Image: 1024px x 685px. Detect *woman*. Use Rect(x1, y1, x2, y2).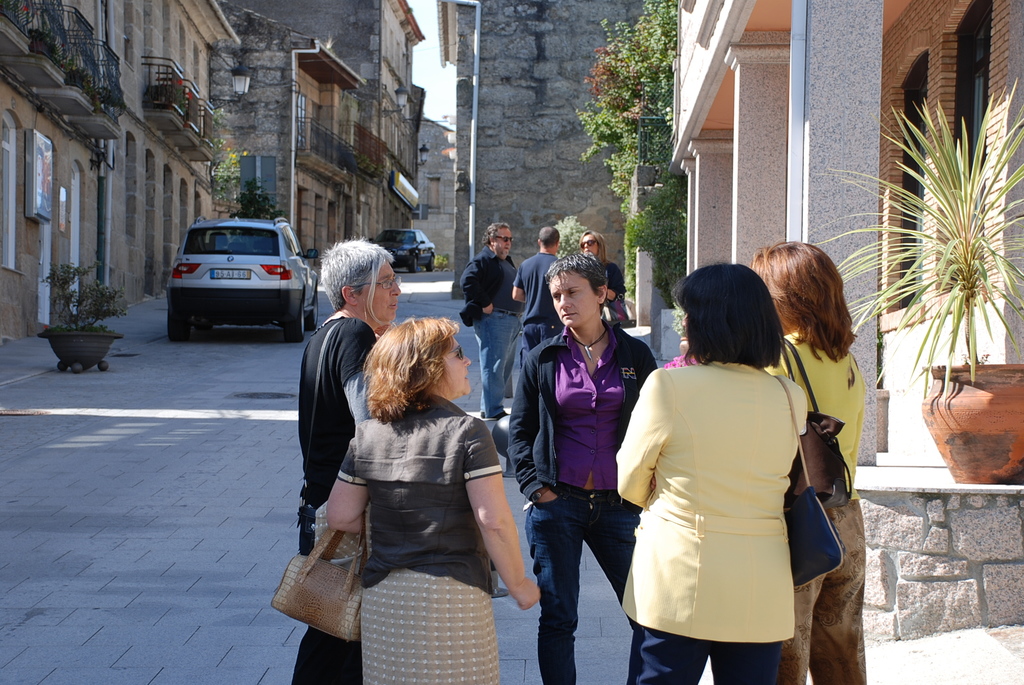
Rect(747, 239, 867, 684).
